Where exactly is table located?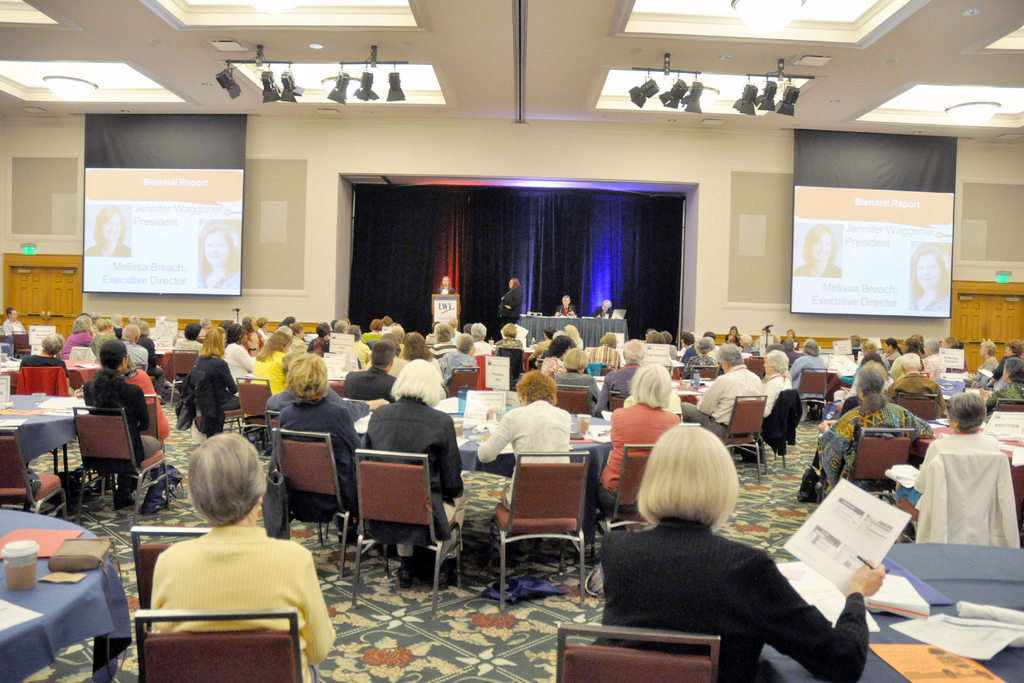
Its bounding box is bbox=[519, 311, 624, 345].
